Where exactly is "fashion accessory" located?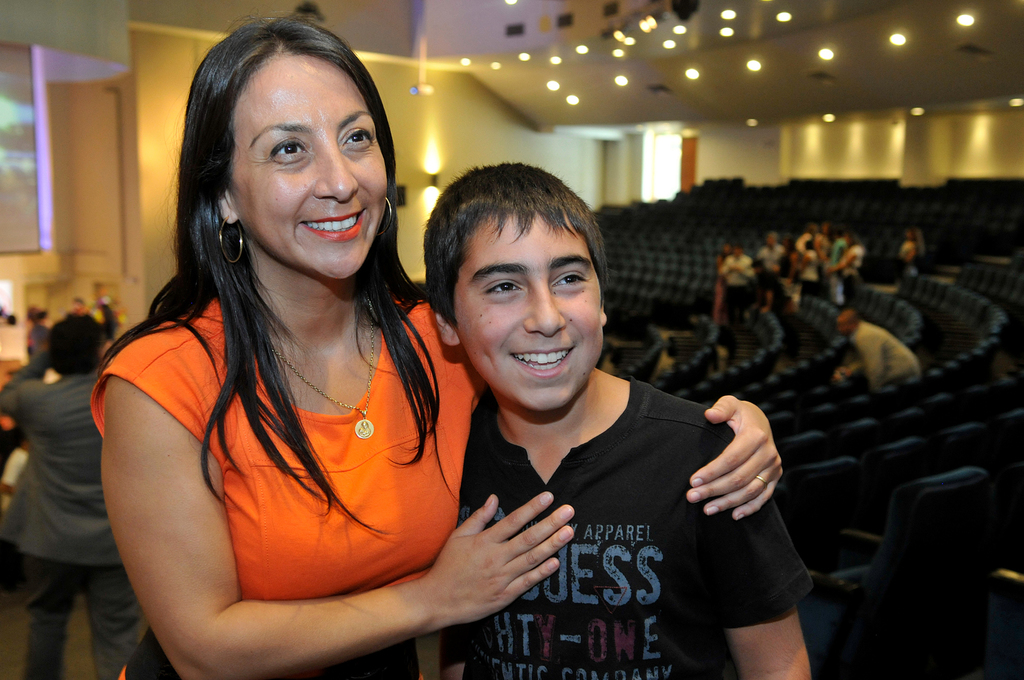
Its bounding box is (270,318,378,441).
